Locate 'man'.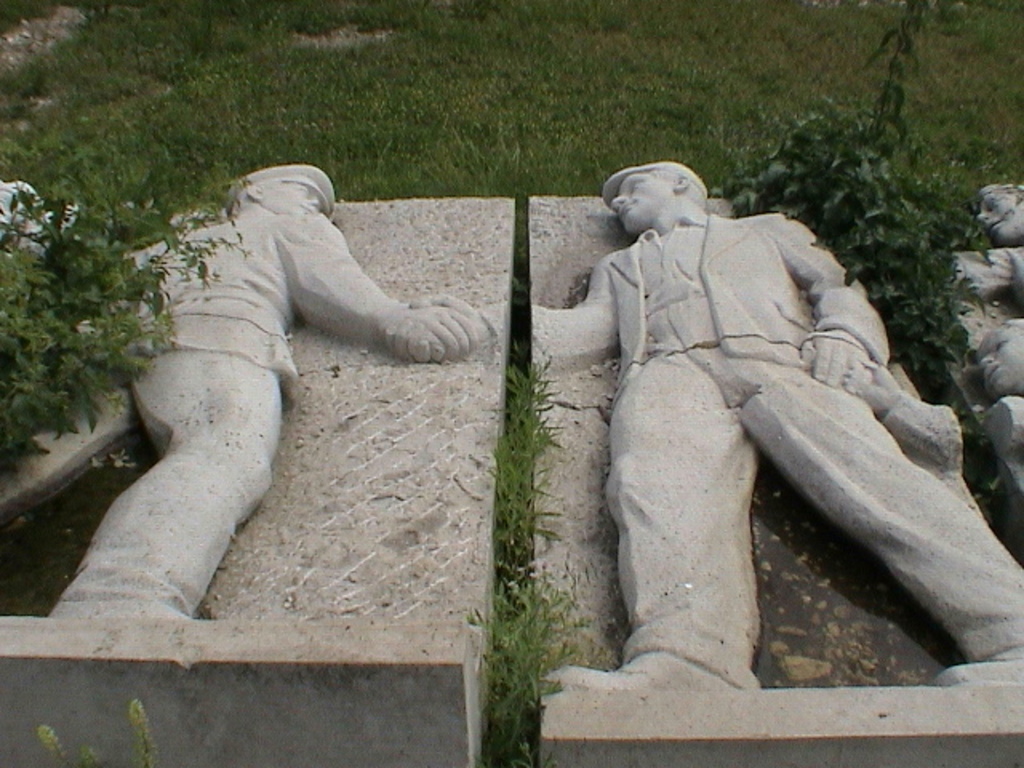
Bounding box: BBox(525, 162, 1022, 698).
